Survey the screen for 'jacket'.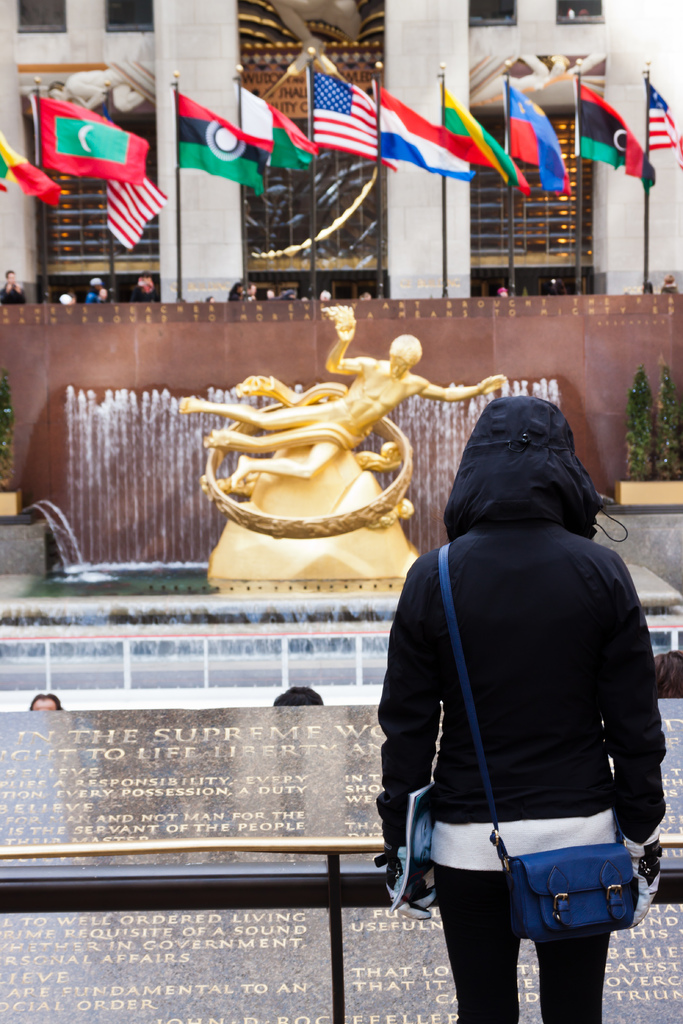
Survey found: <box>370,391,659,884</box>.
